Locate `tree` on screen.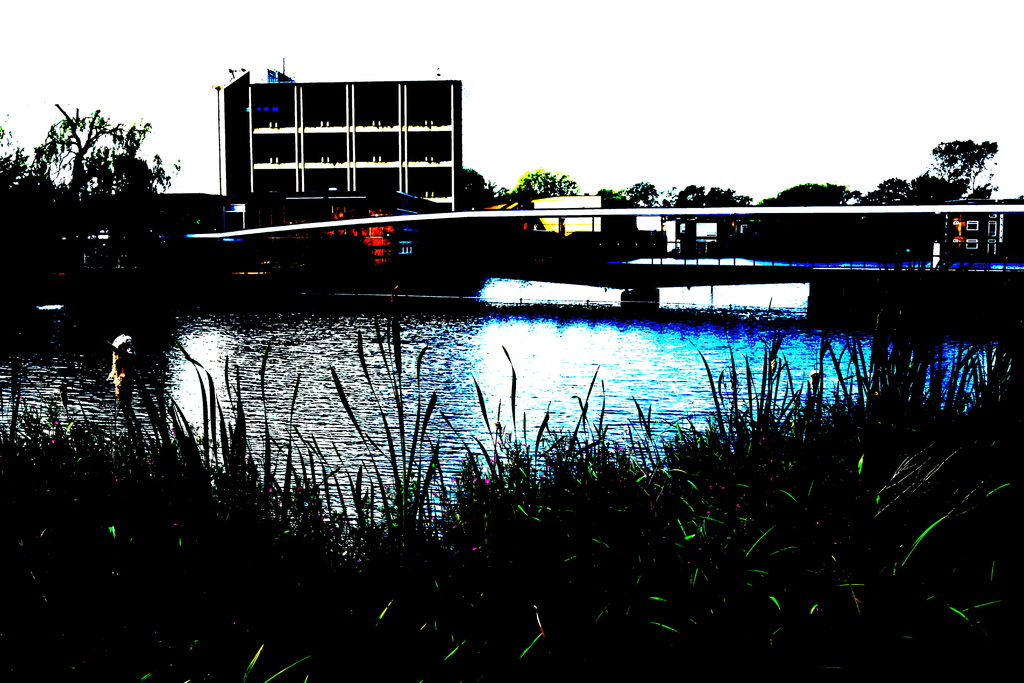
On screen at <region>596, 182, 660, 204</region>.
